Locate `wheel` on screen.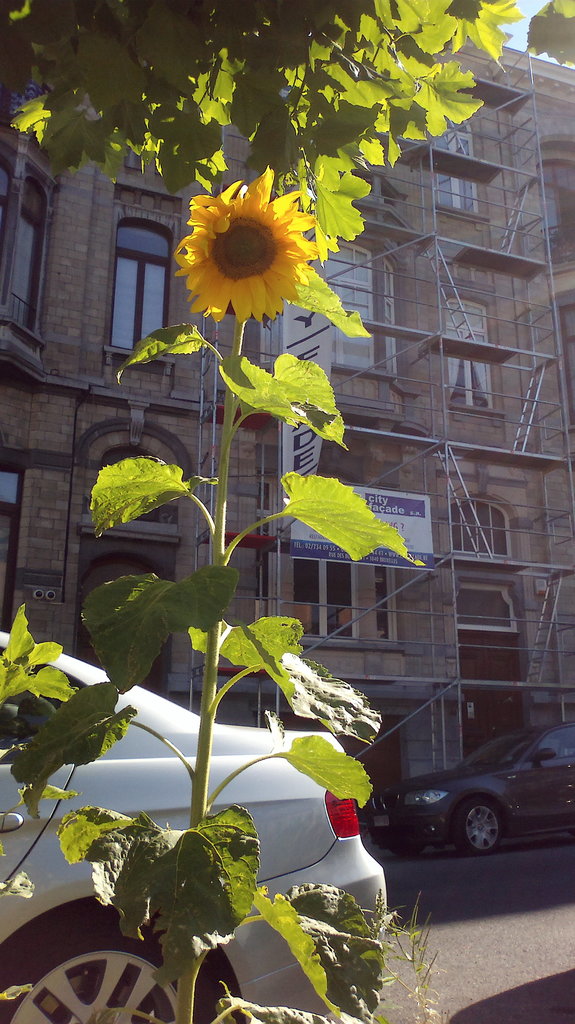
On screen at (x1=450, y1=787, x2=510, y2=862).
